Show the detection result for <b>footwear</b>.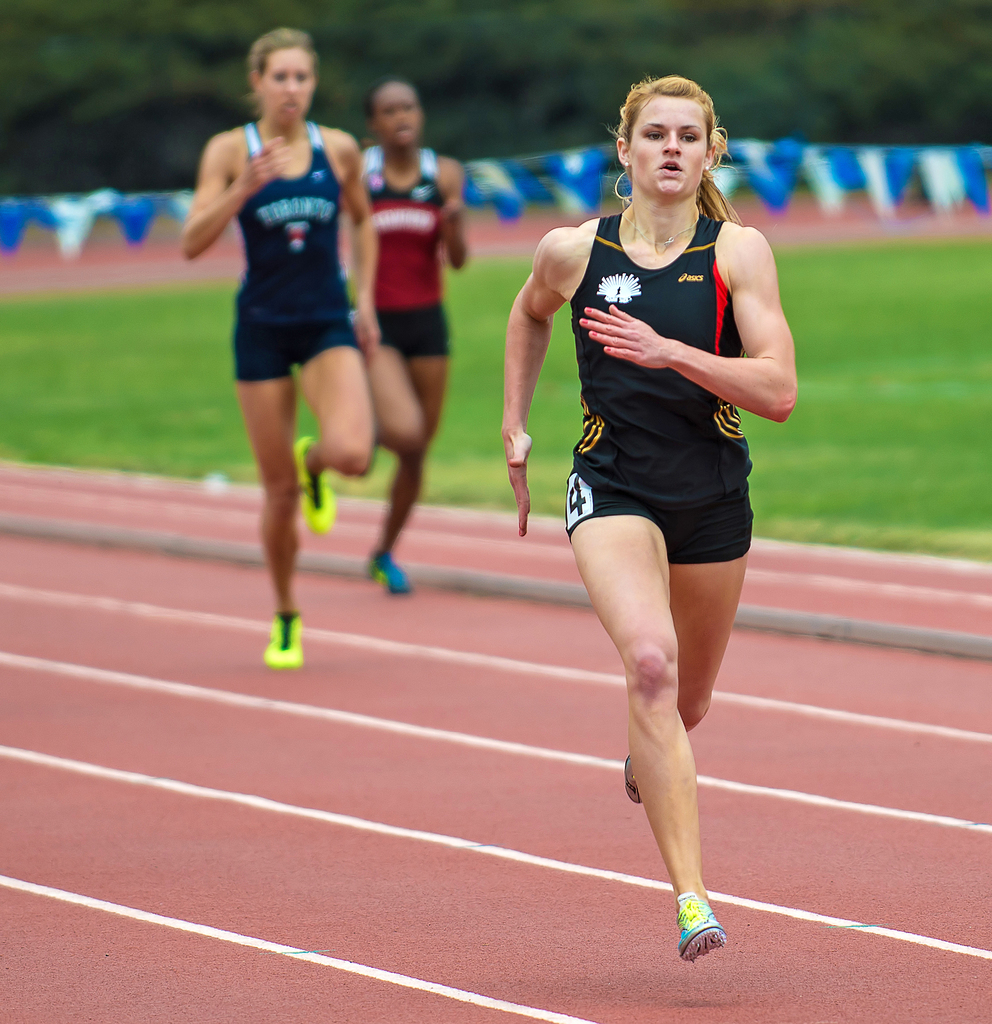
(left=679, top=889, right=726, bottom=966).
